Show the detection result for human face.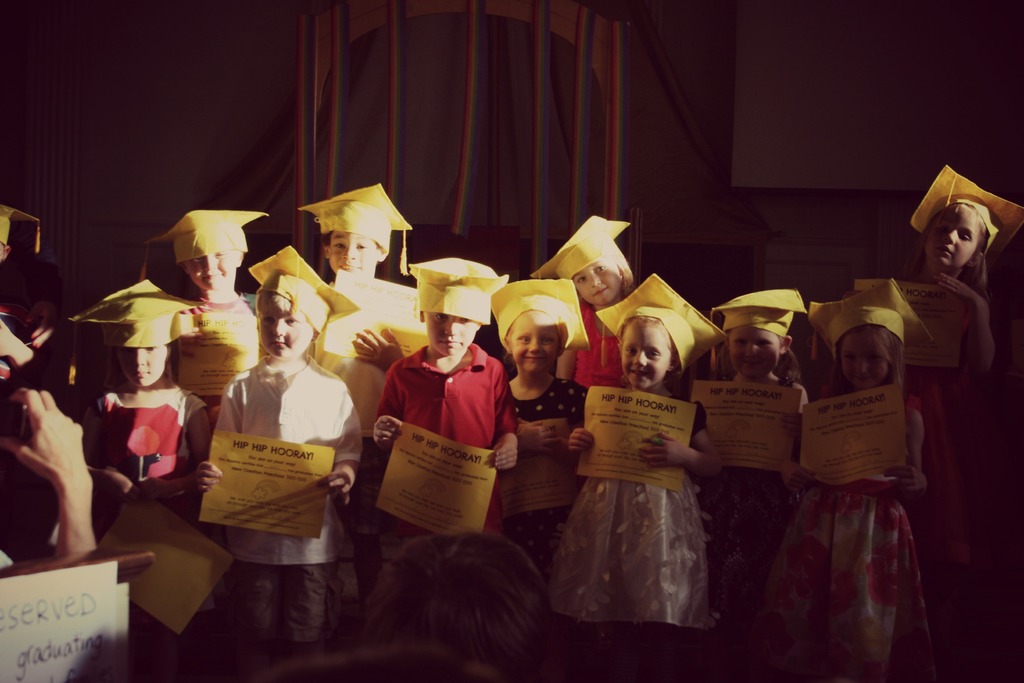
locate(730, 323, 779, 383).
